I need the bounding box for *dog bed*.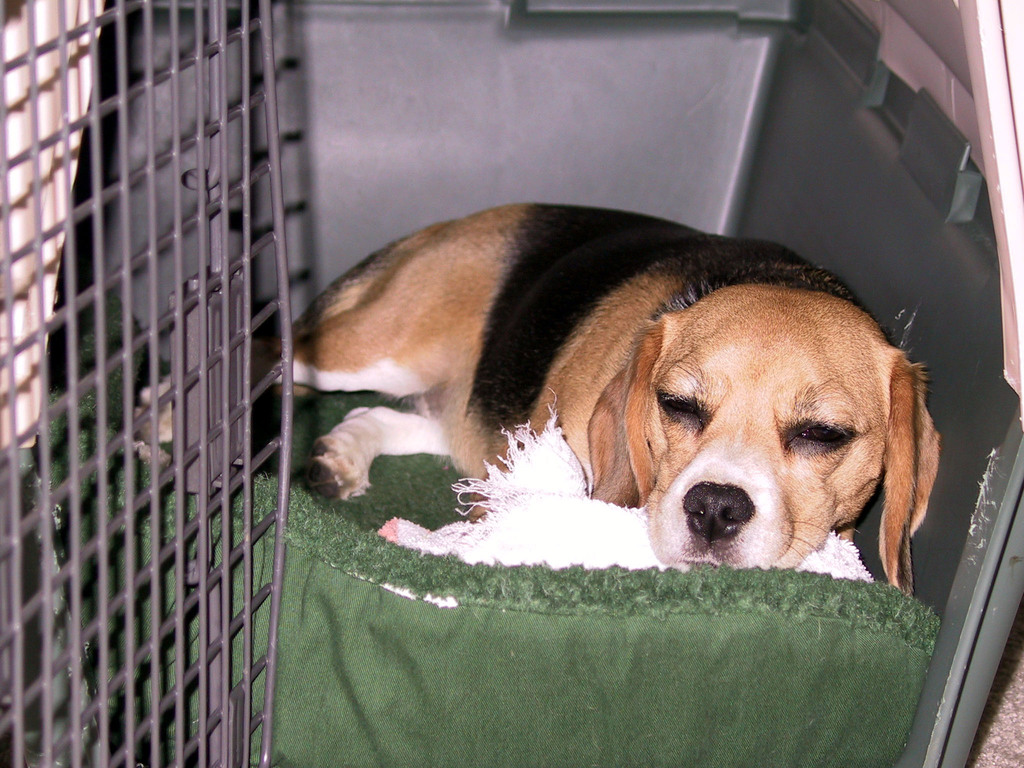
Here it is: (left=39, top=282, right=940, bottom=767).
